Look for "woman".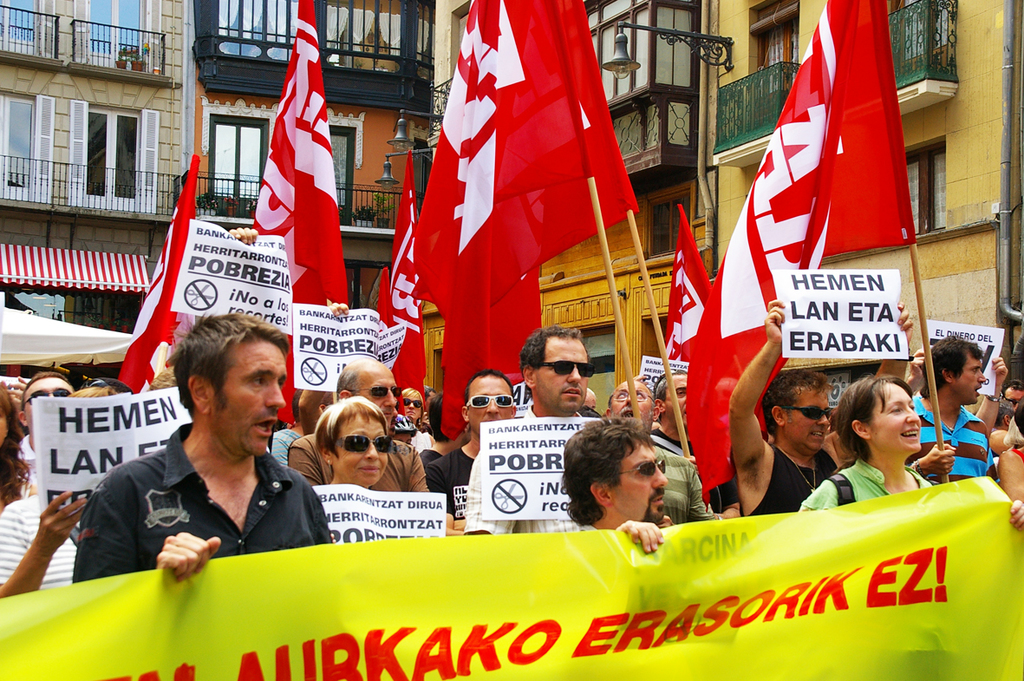
Found: (400, 384, 434, 460).
